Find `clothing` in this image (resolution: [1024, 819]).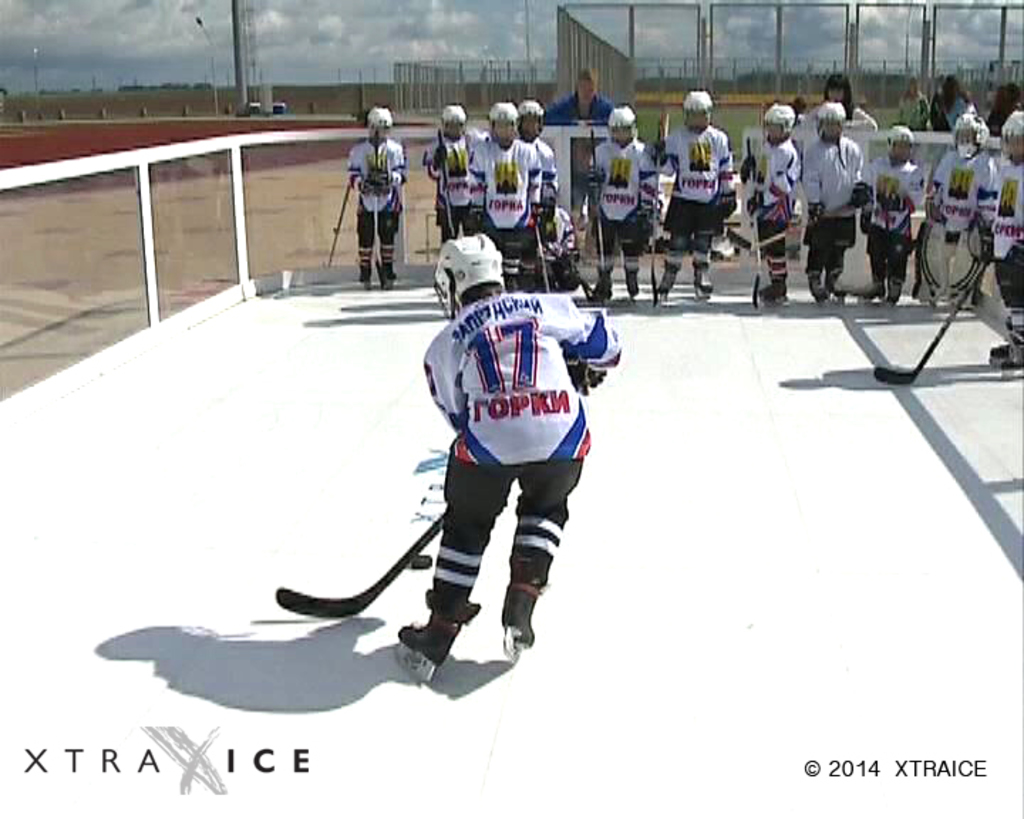
(left=326, top=112, right=398, bottom=266).
